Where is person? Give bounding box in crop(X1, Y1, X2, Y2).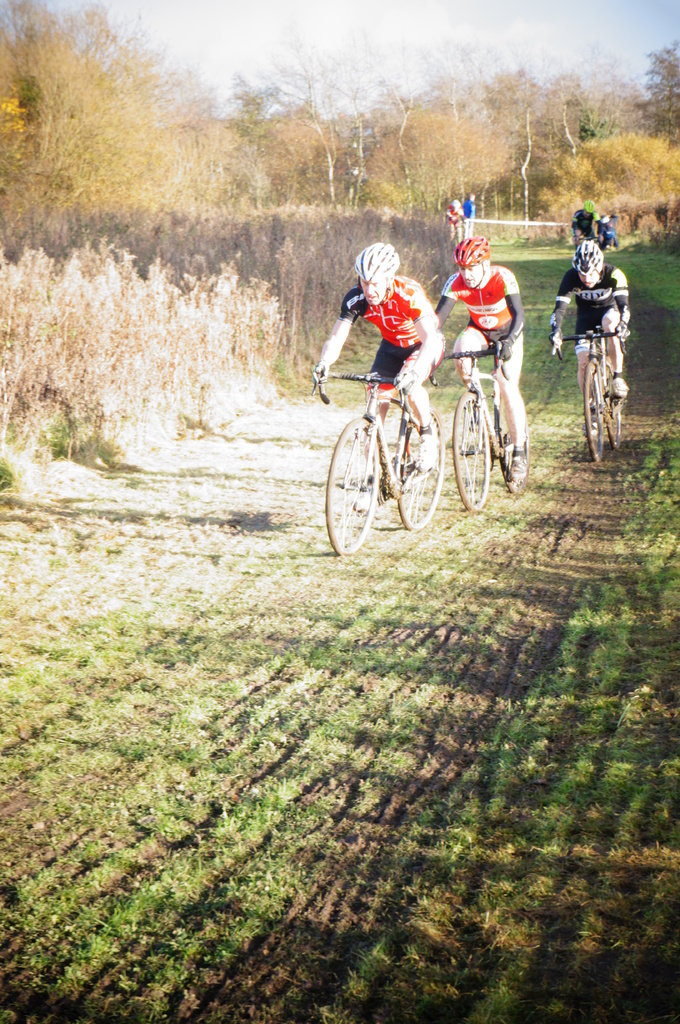
crop(444, 196, 465, 240).
